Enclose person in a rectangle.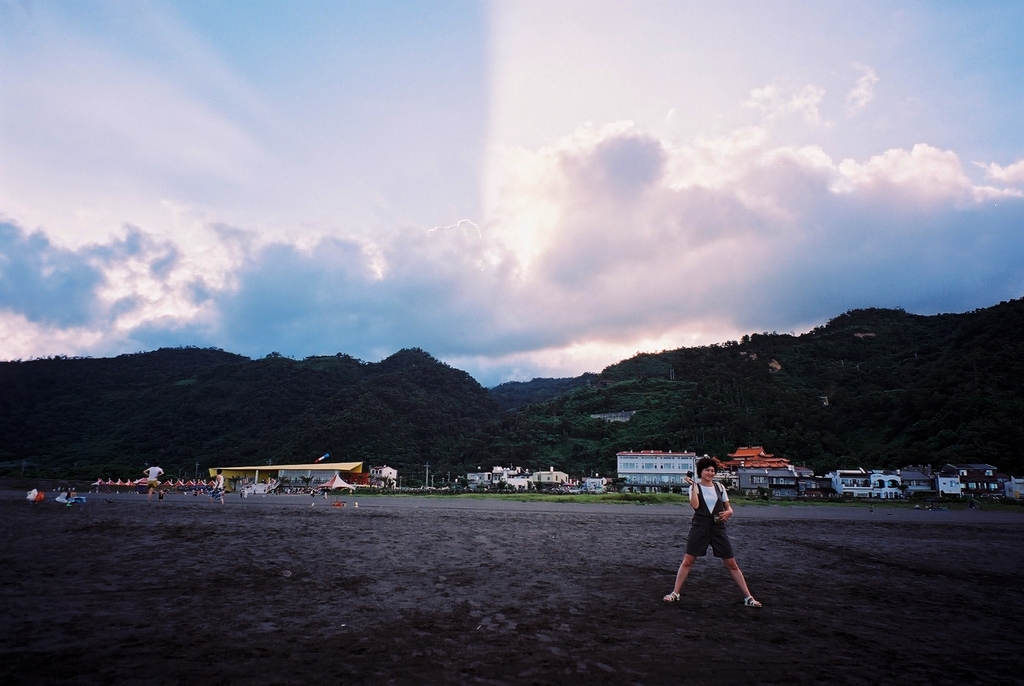
pyautogui.locateOnScreen(678, 471, 748, 610).
